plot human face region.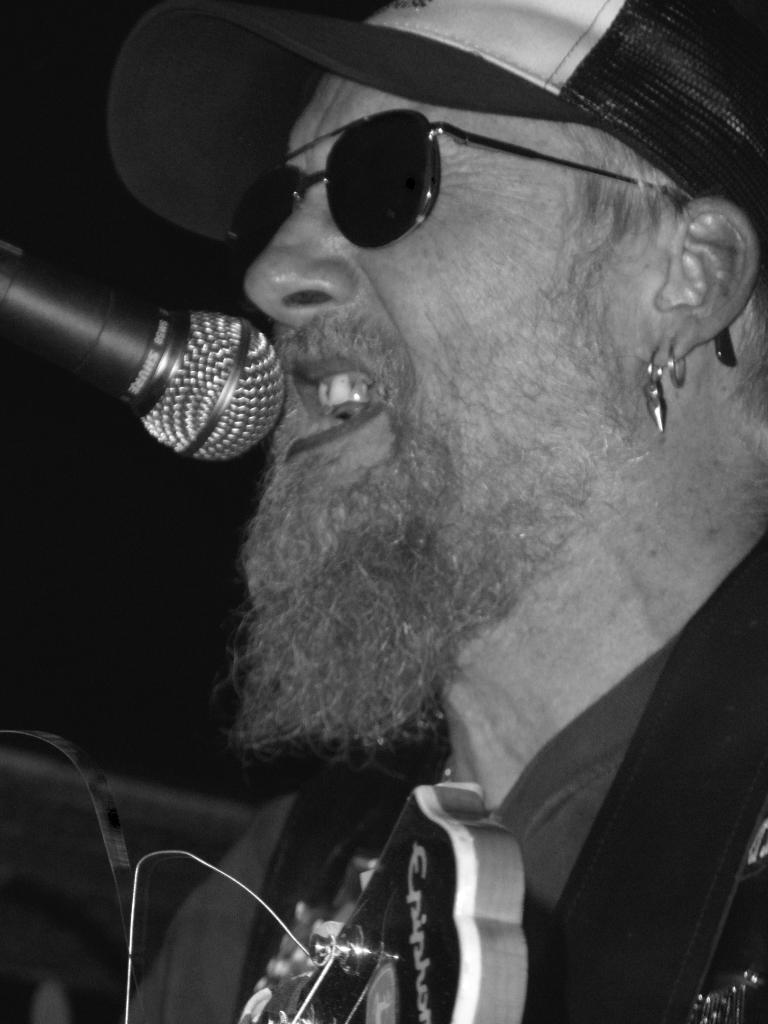
Plotted at pyautogui.locateOnScreen(243, 76, 623, 725).
